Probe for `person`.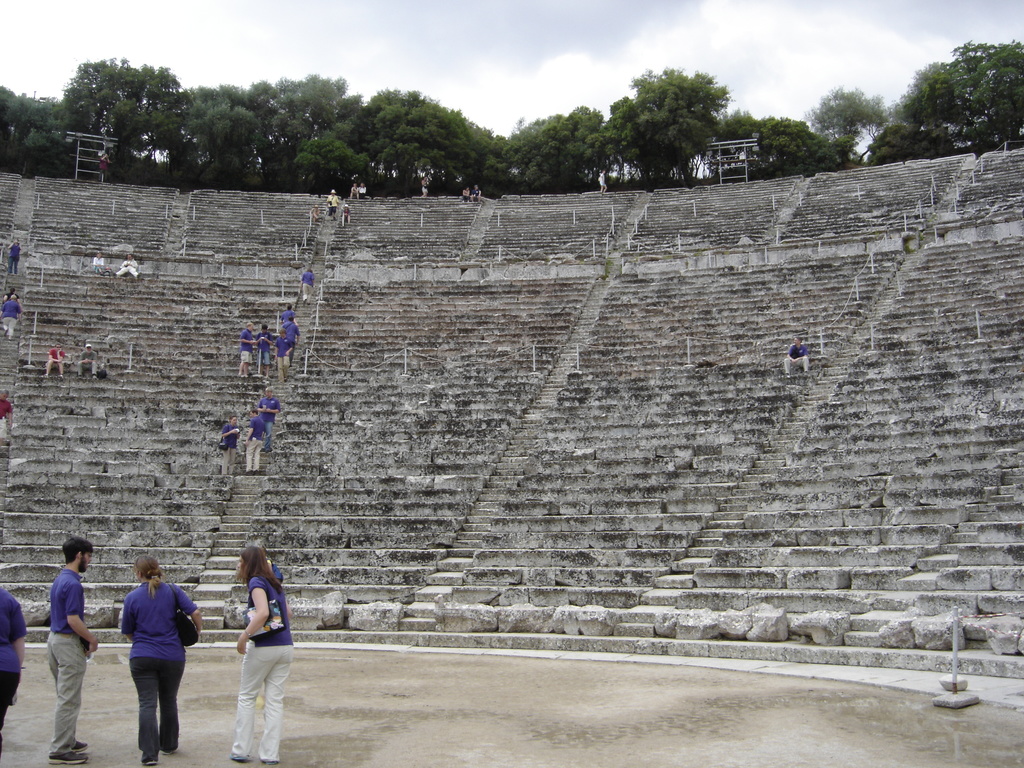
Probe result: (x1=6, y1=241, x2=24, y2=273).
